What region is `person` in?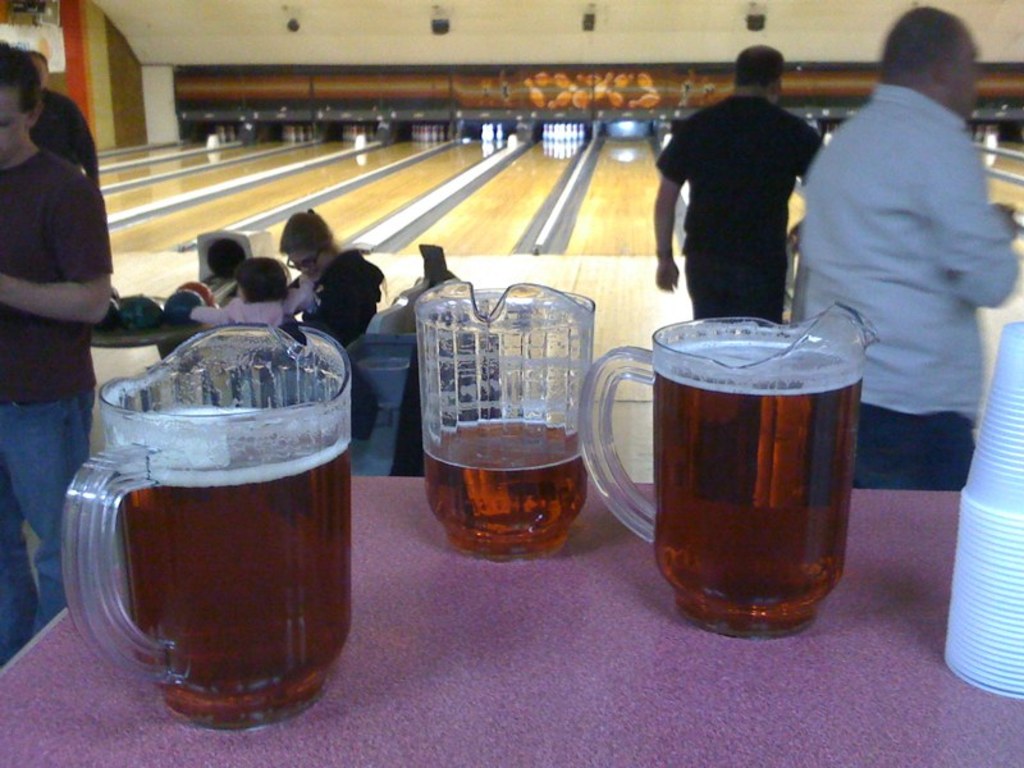
795/0/1021/492.
